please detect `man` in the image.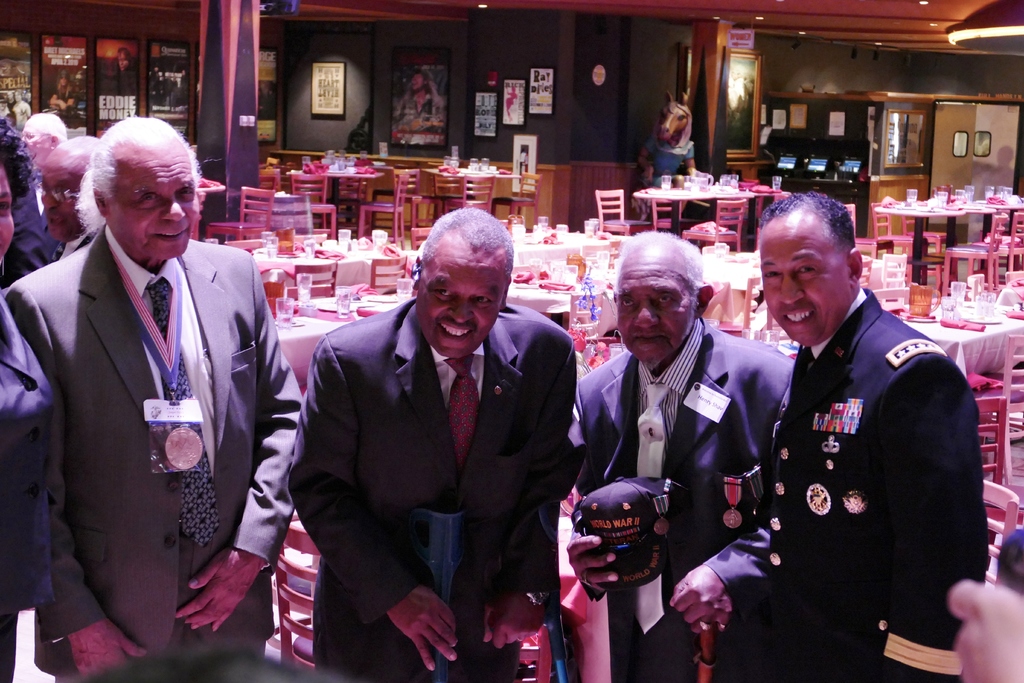
(x1=292, y1=195, x2=604, y2=678).
